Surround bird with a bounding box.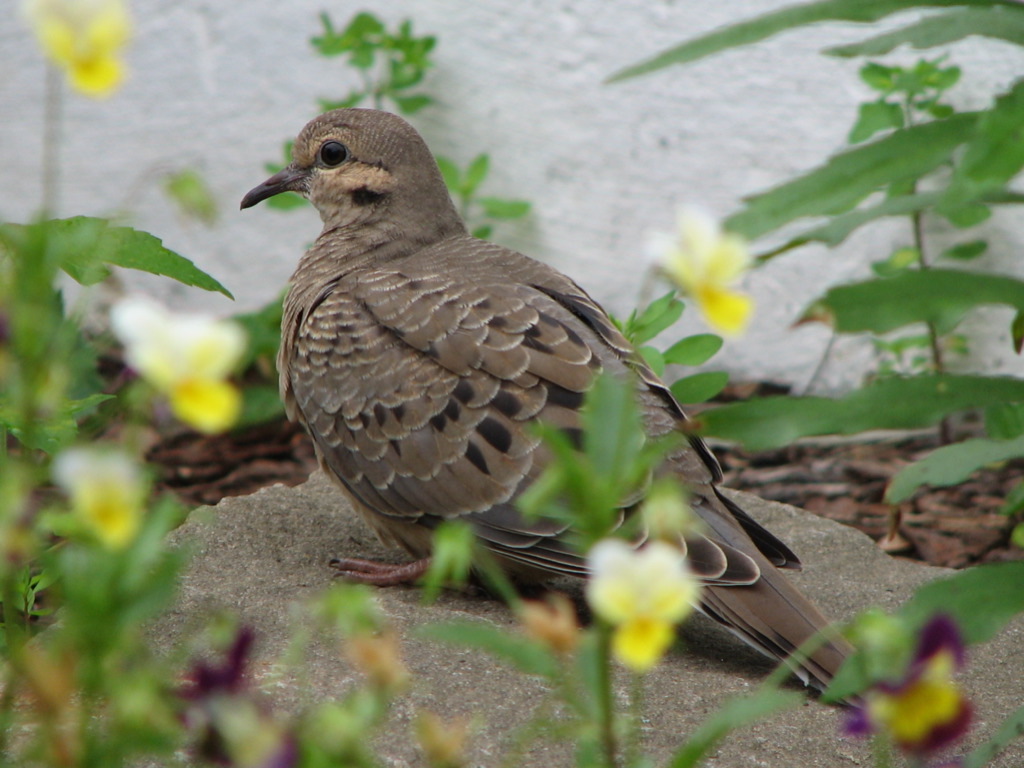
[left=230, top=115, right=877, bottom=711].
